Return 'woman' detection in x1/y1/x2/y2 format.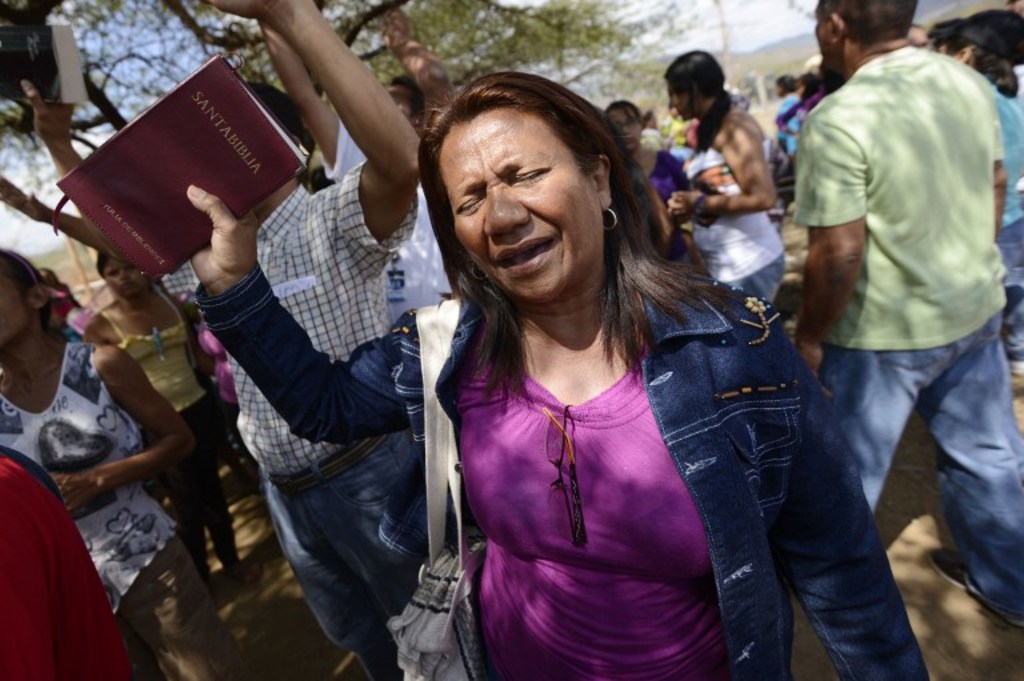
0/245/229/678.
